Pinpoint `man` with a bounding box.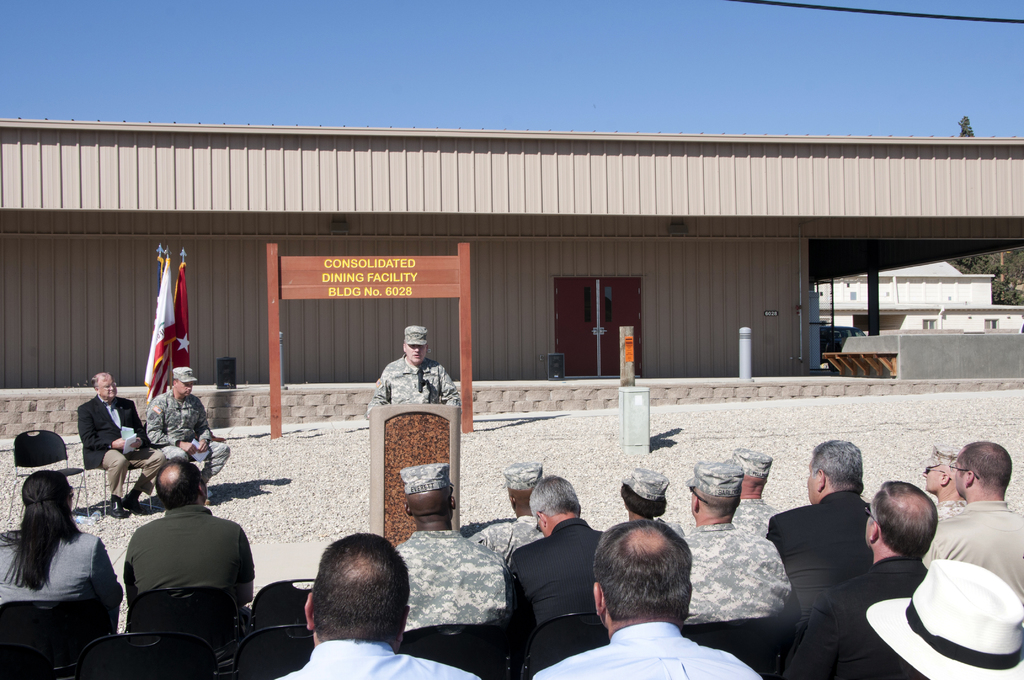
l=681, t=459, r=792, b=622.
